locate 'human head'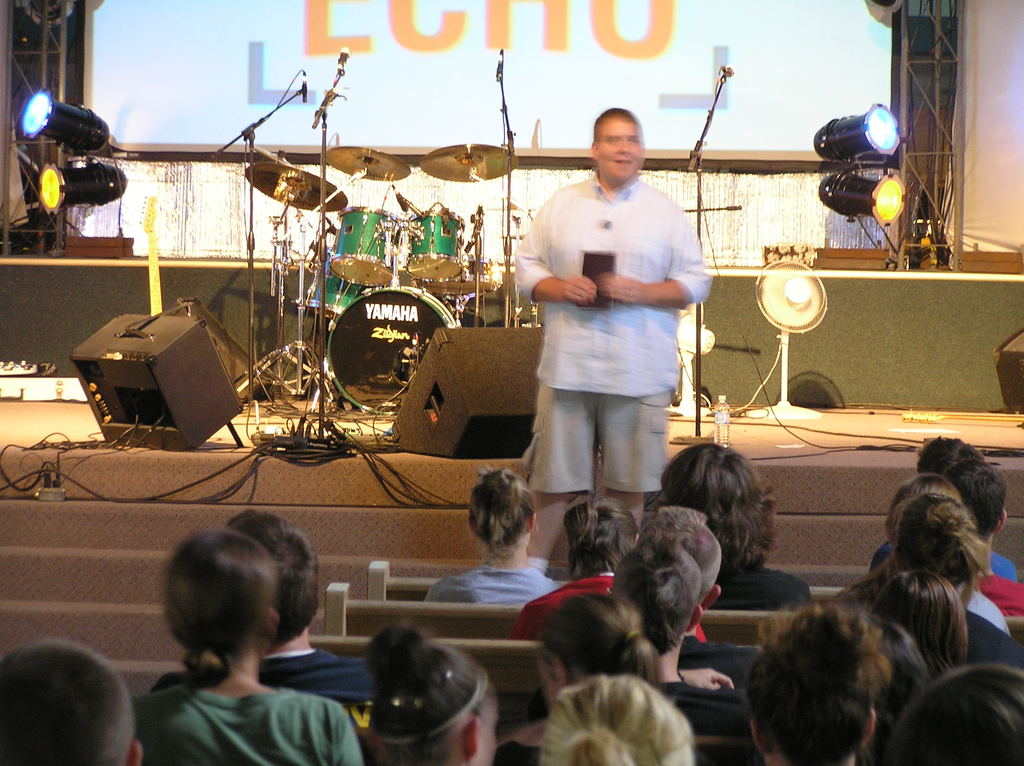
[x1=660, y1=449, x2=762, y2=535]
